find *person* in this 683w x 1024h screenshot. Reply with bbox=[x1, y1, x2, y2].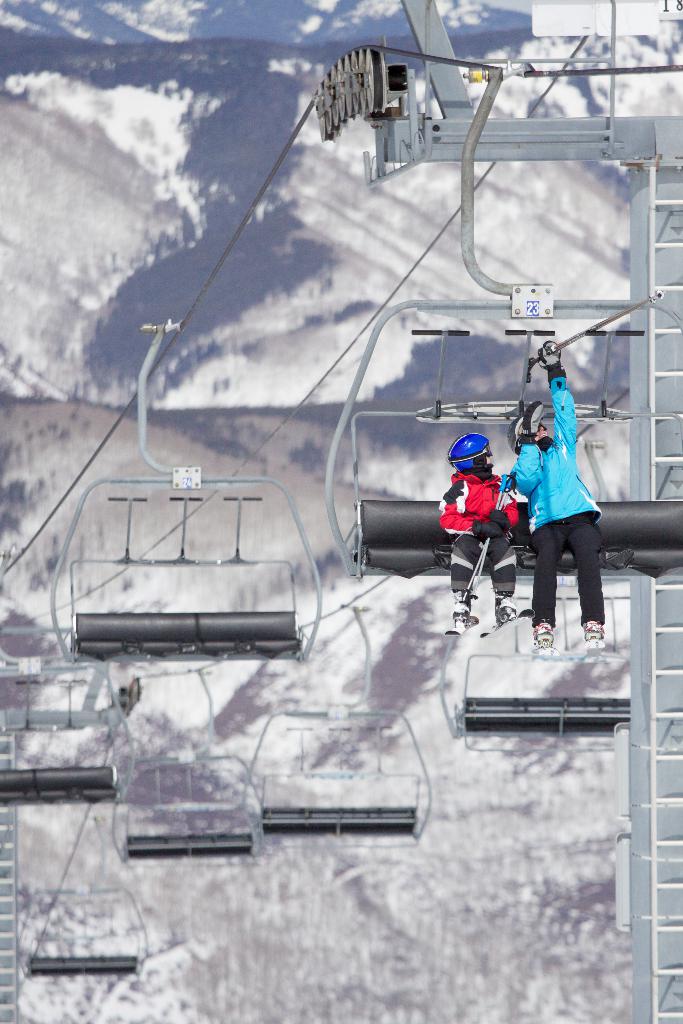
bbox=[432, 431, 514, 634].
